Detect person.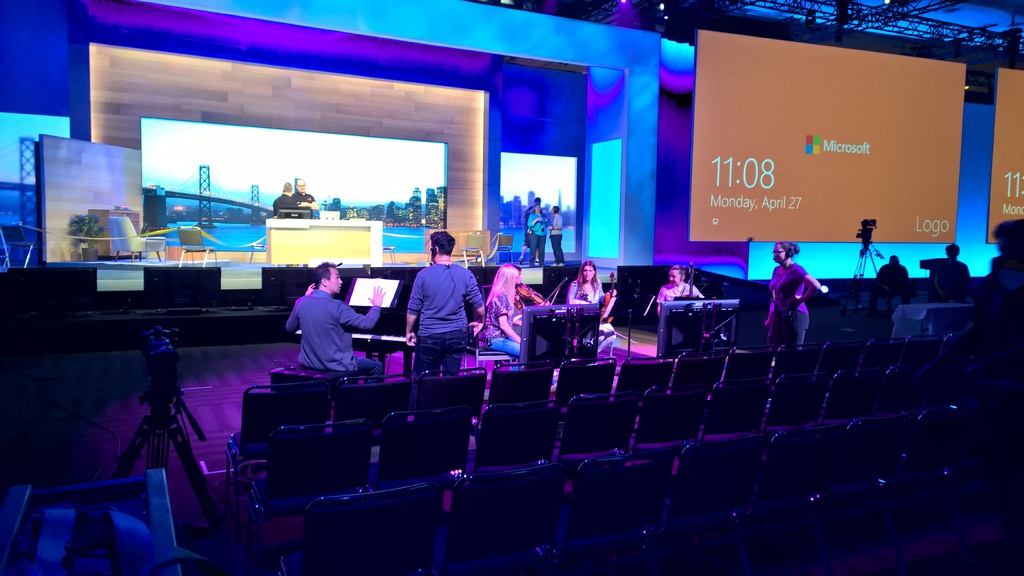
Detected at region(283, 264, 384, 383).
